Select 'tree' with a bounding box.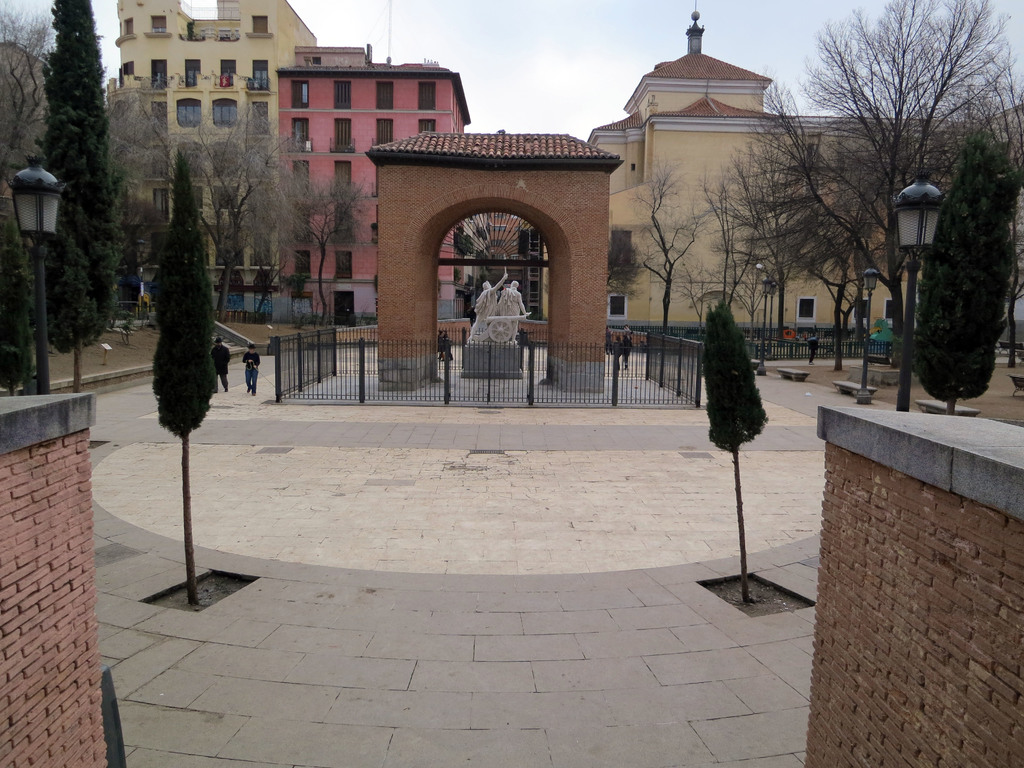
[31,0,119,356].
